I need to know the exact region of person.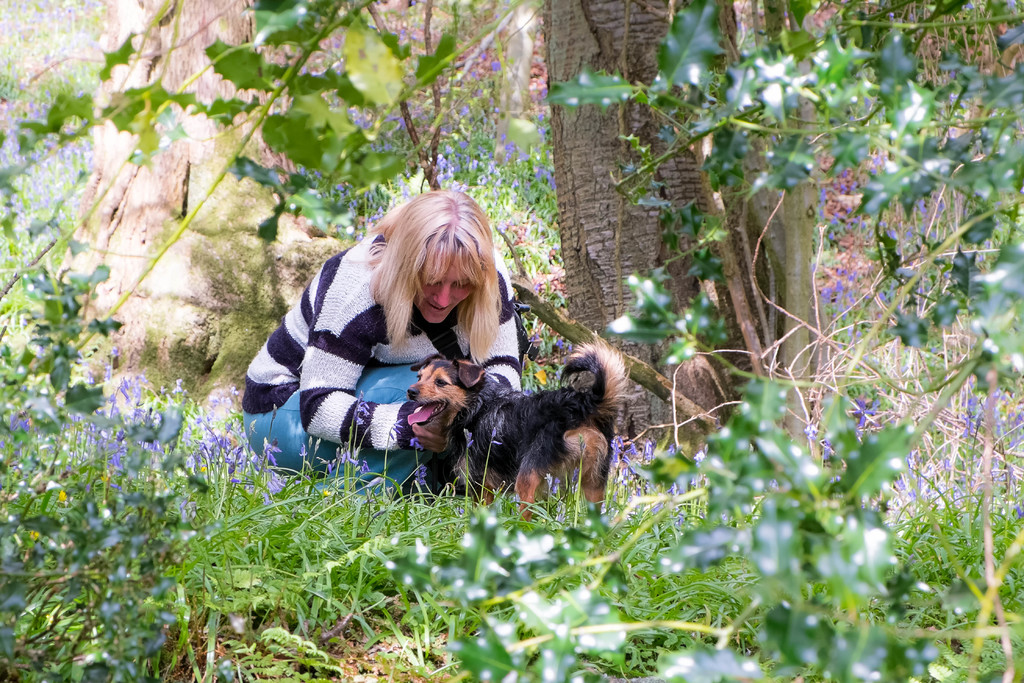
Region: [x1=280, y1=188, x2=525, y2=509].
